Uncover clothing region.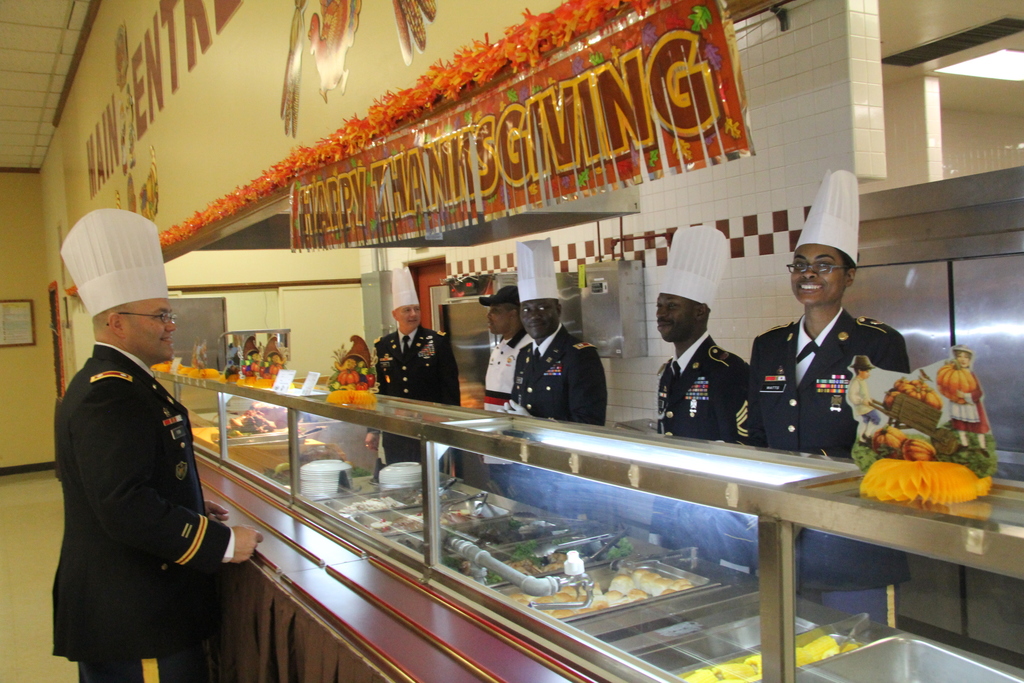
Uncovered: <bbox>742, 306, 930, 609</bbox>.
